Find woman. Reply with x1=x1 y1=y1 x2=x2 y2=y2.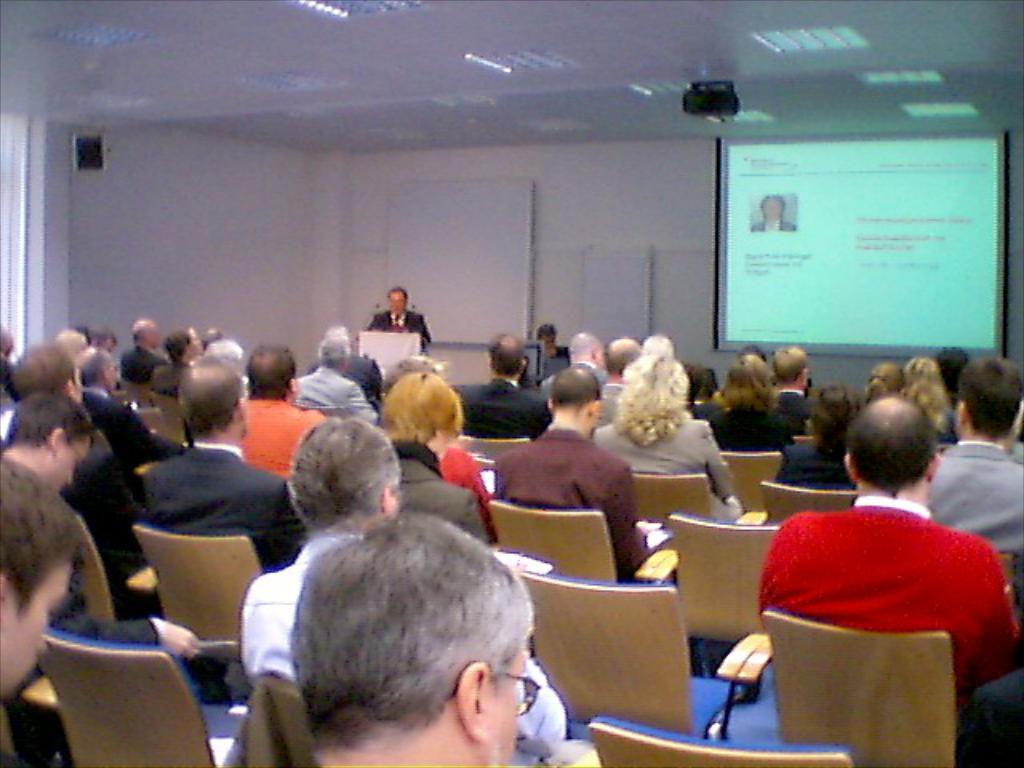
x1=704 y1=355 x2=790 y2=438.
